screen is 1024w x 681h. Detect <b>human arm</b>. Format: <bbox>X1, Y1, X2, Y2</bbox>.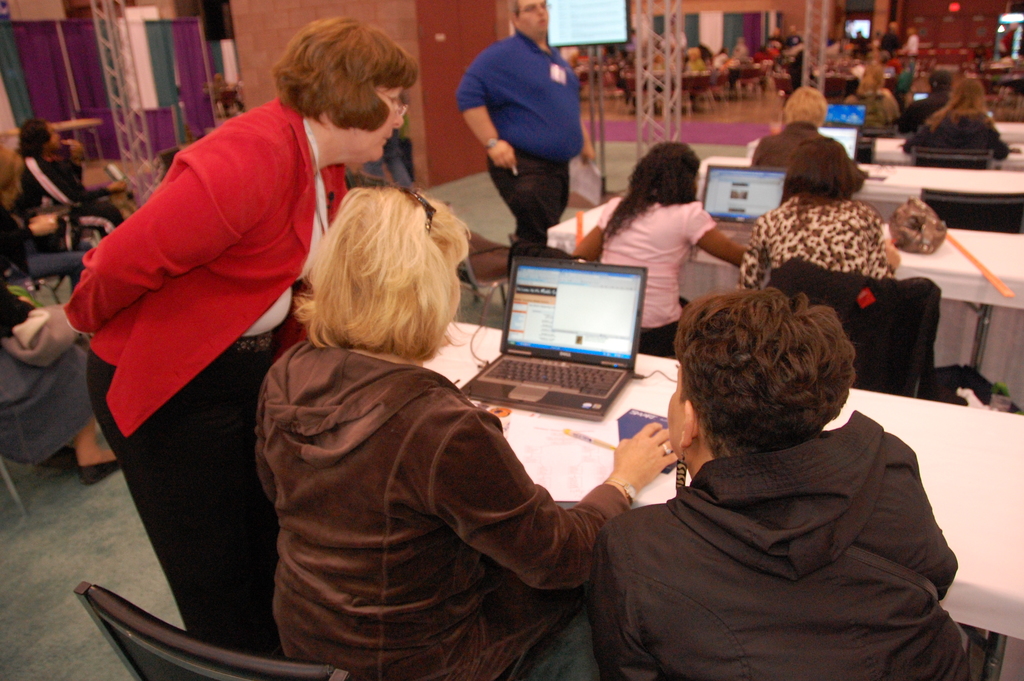
<bbox>460, 49, 525, 181</bbox>.
